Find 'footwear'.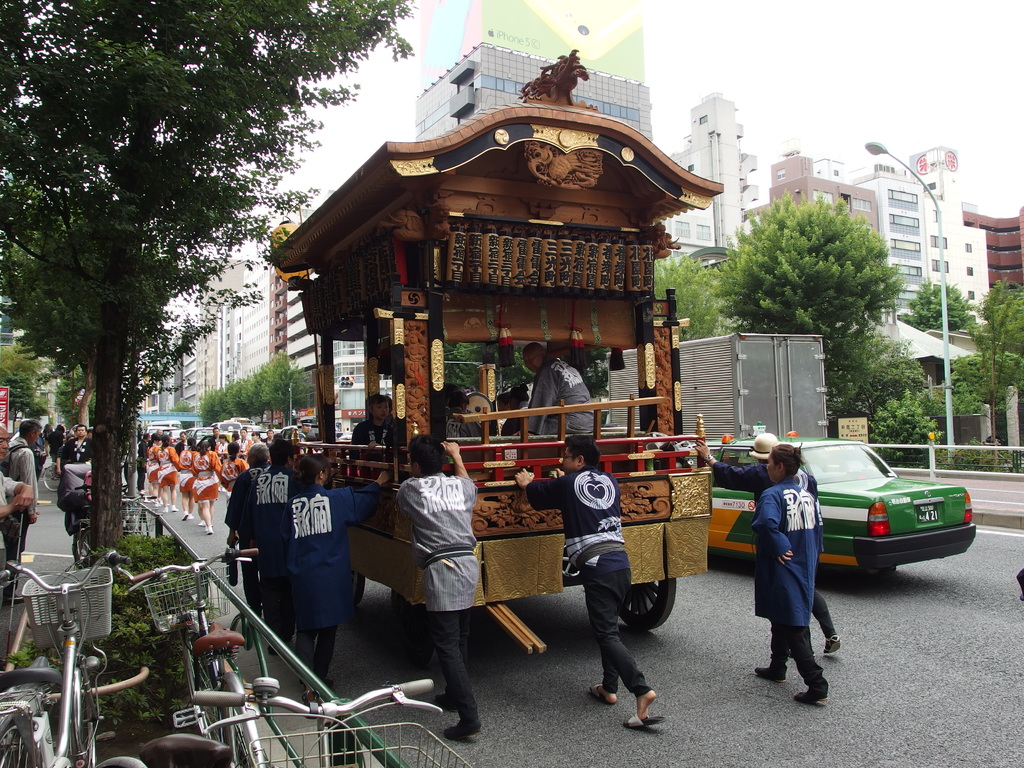
{"left": 5, "top": 595, "right": 22, "bottom": 604}.
